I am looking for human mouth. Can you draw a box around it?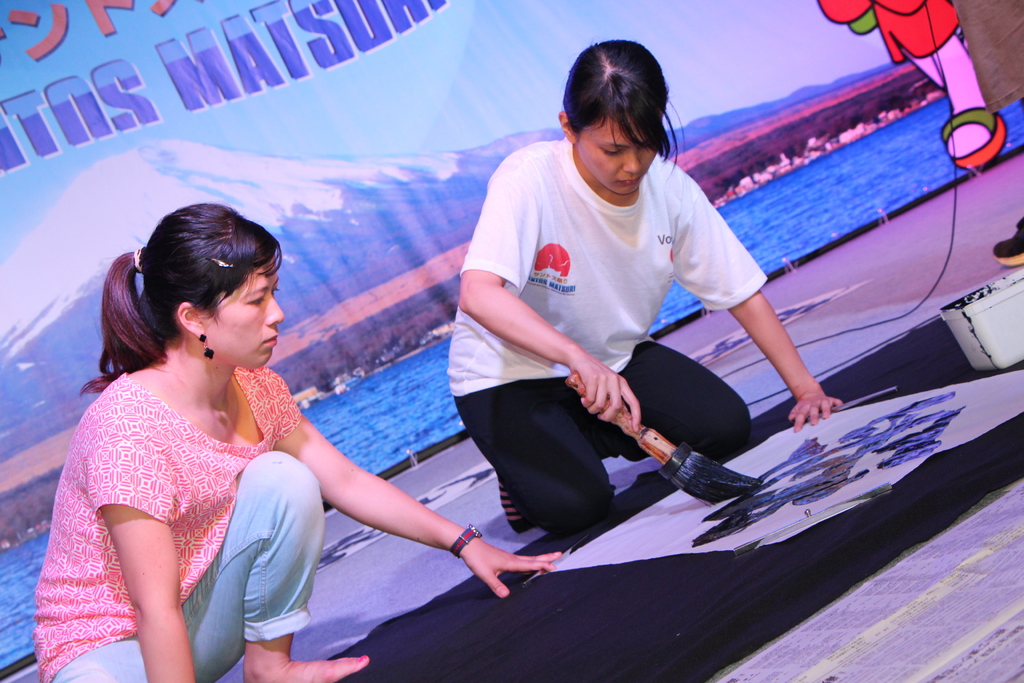
Sure, the bounding box is detection(261, 329, 276, 352).
